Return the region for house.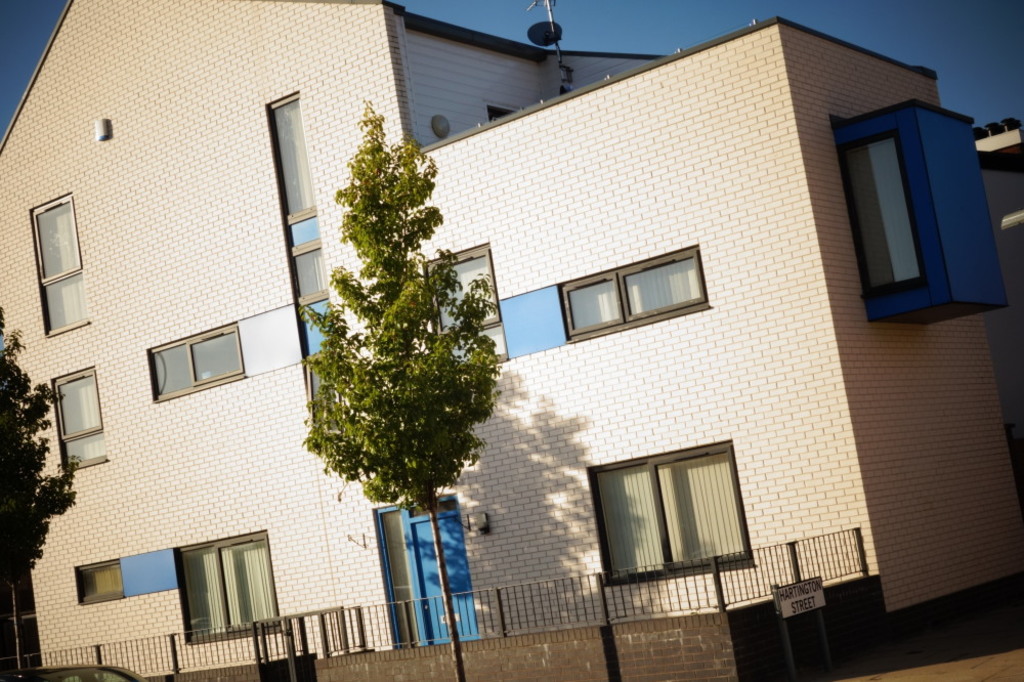
pyautogui.locateOnScreen(0, 0, 1023, 681).
